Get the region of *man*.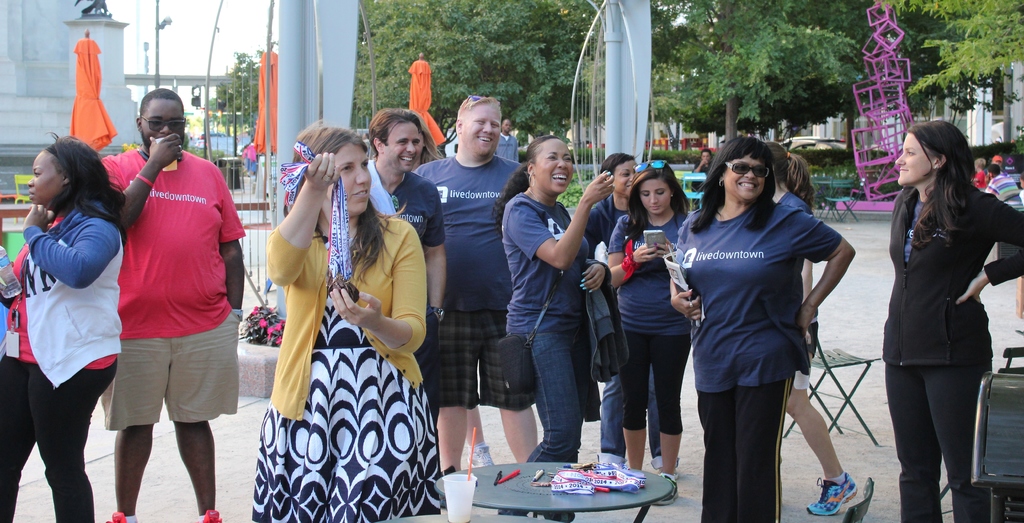
BBox(494, 115, 521, 163).
